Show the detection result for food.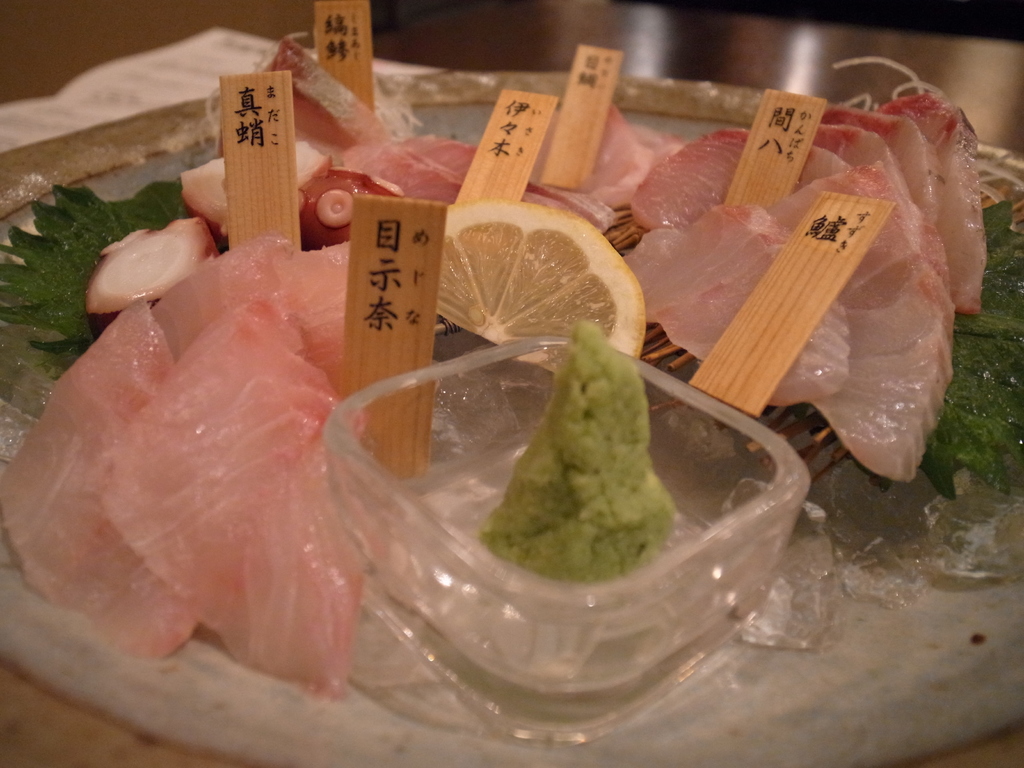
locate(486, 325, 684, 575).
